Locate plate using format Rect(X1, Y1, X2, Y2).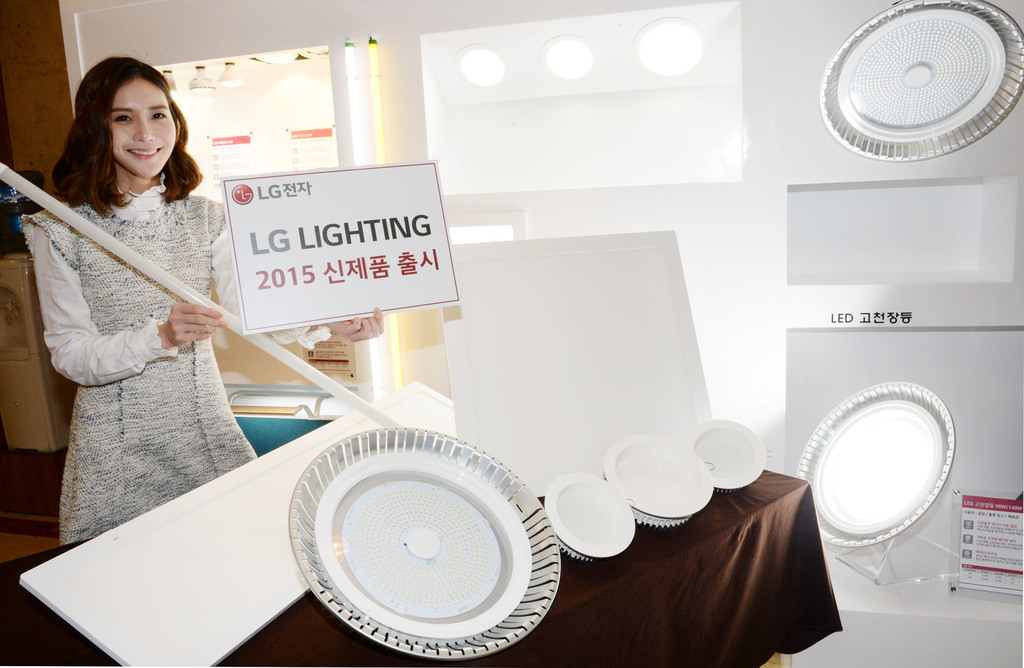
Rect(797, 378, 958, 549).
